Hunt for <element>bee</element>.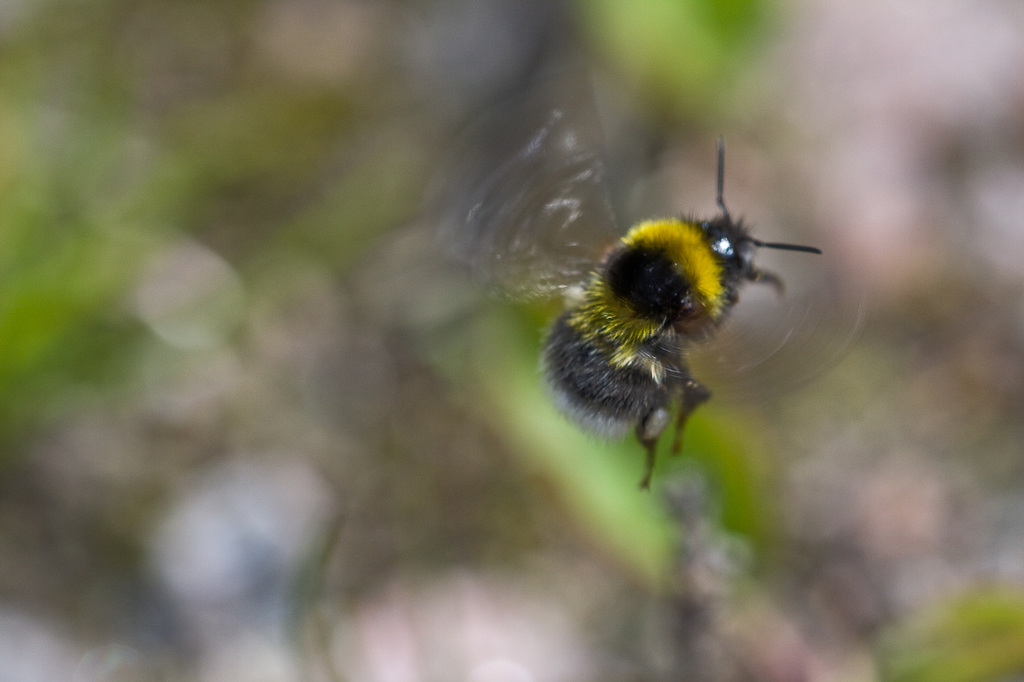
Hunted down at {"x1": 435, "y1": 38, "x2": 883, "y2": 498}.
